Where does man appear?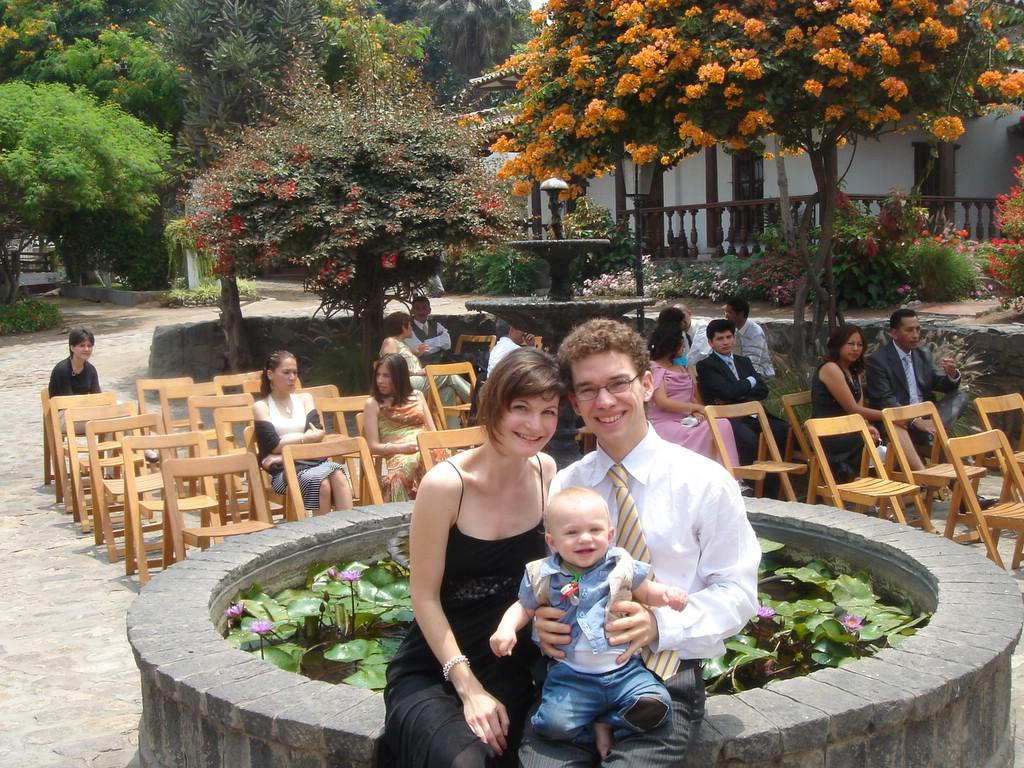
Appears at (542, 339, 749, 751).
